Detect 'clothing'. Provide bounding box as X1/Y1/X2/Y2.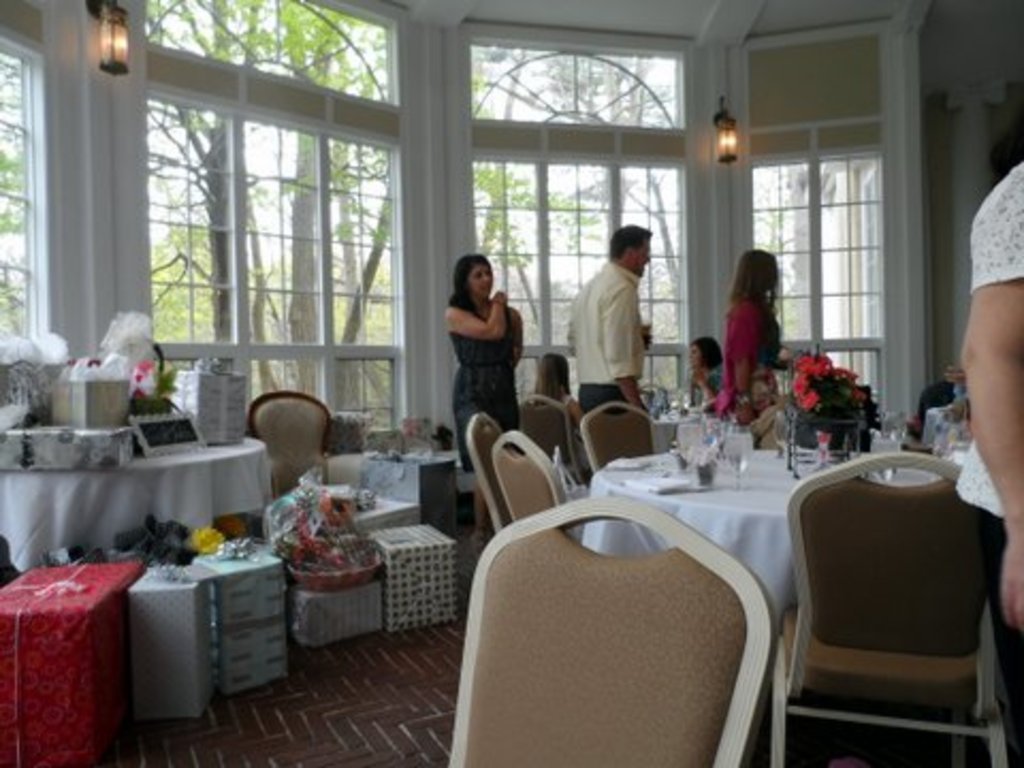
723/286/783/401.
